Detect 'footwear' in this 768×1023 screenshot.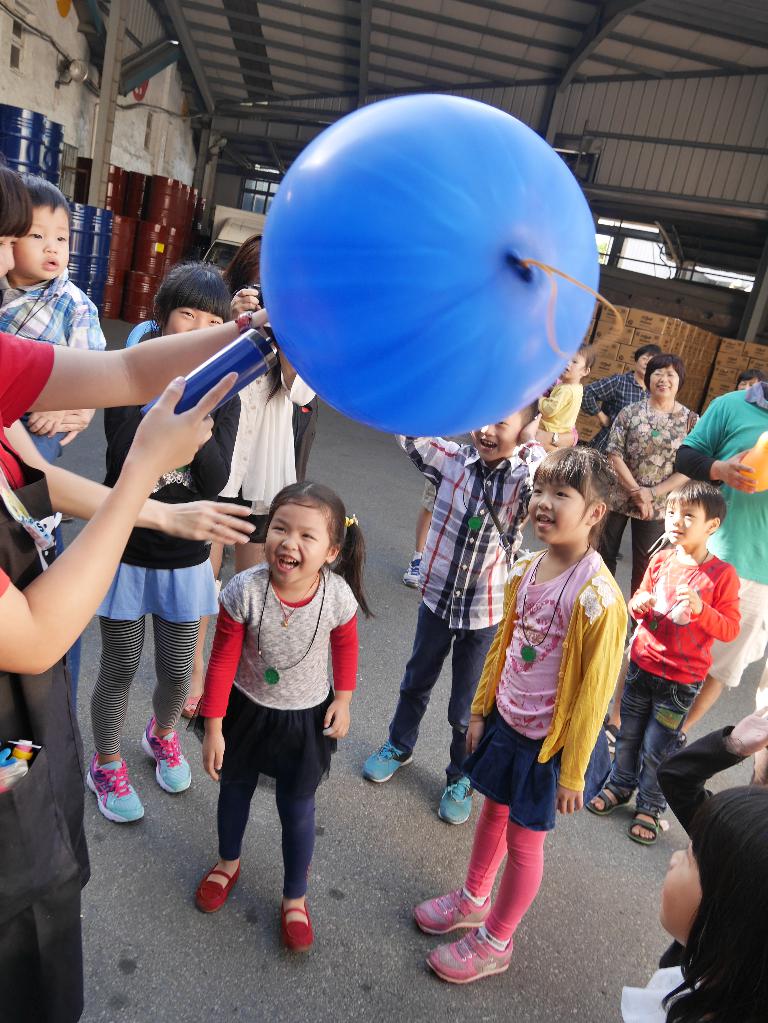
Detection: region(194, 861, 242, 914).
